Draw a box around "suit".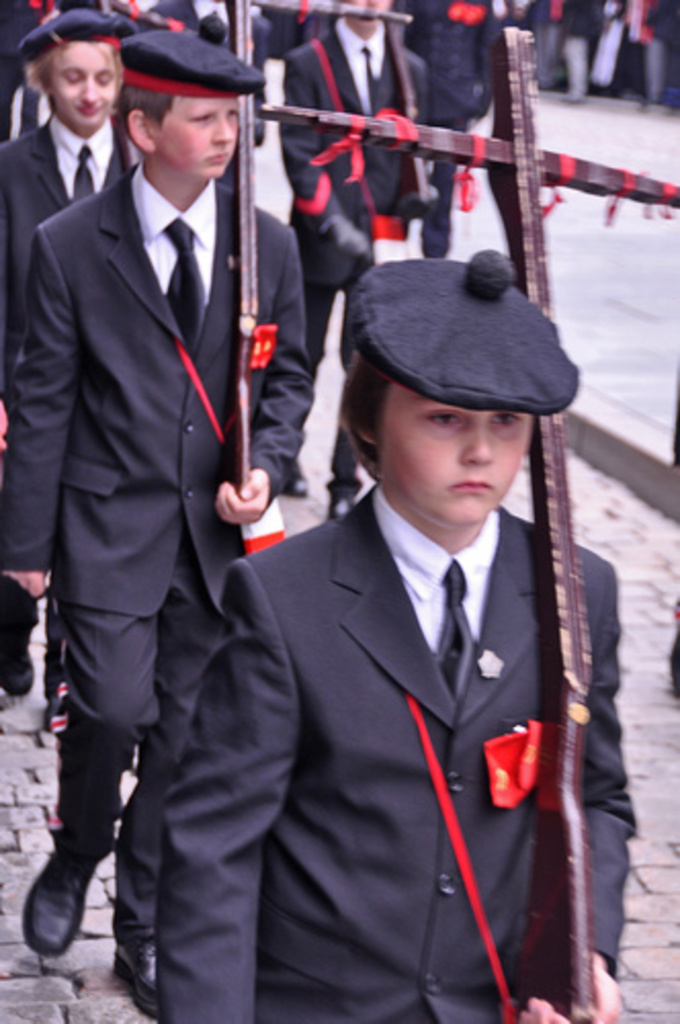
270 14 442 365.
